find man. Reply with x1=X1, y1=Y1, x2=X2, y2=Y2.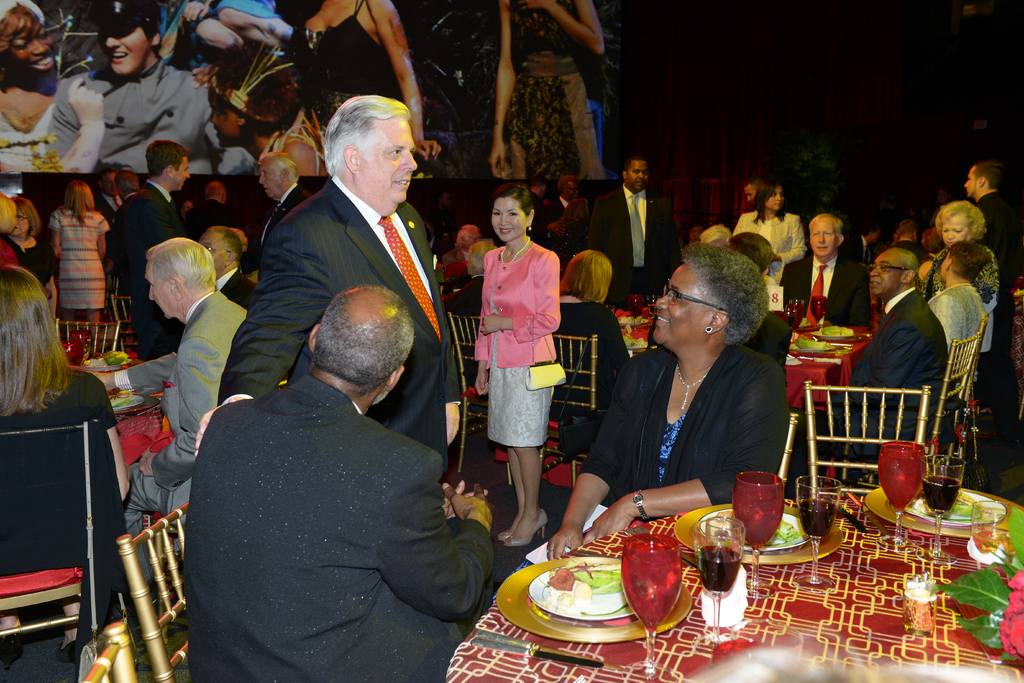
x1=90, y1=225, x2=244, y2=582.
